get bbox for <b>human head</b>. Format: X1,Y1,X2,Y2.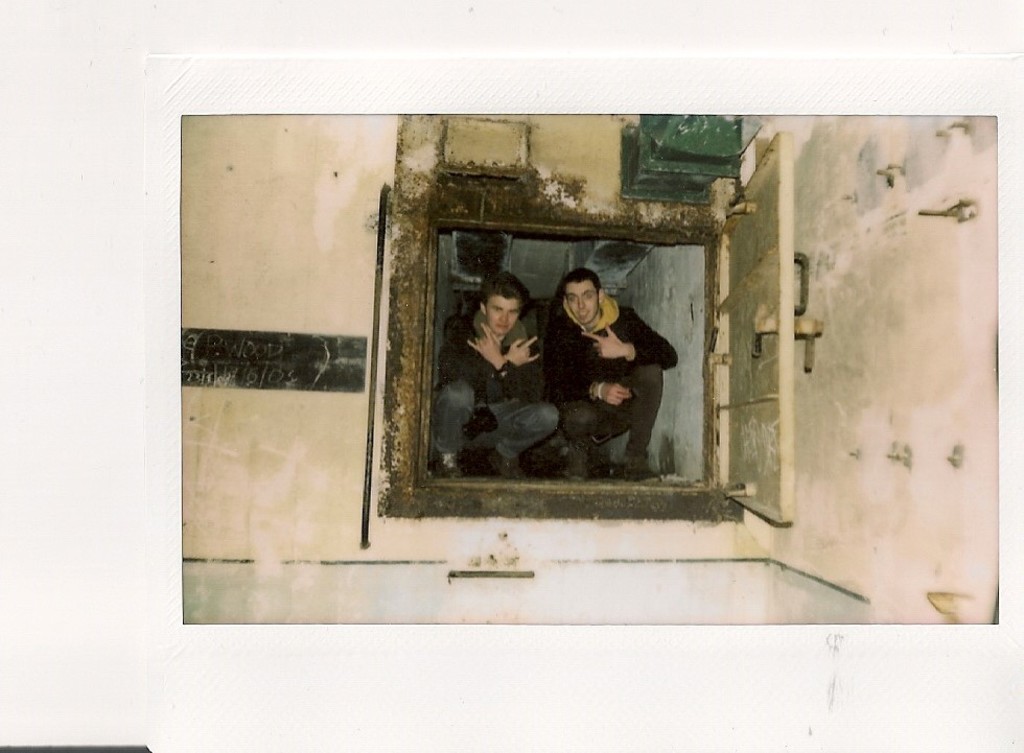
559,266,606,328.
